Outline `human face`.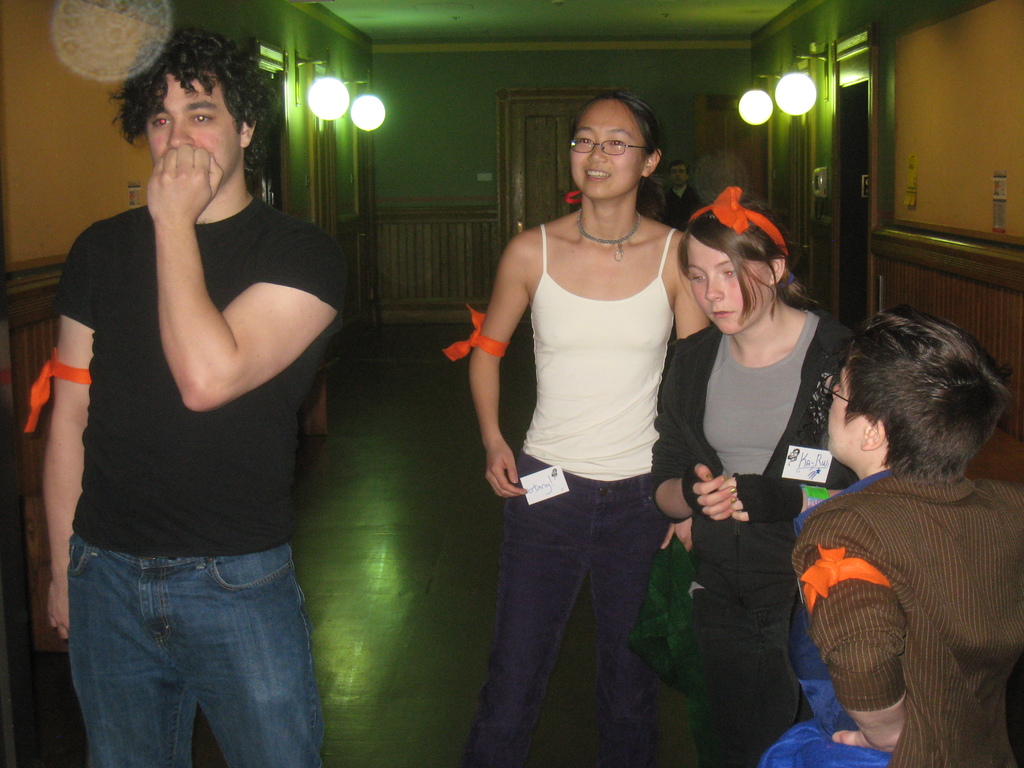
Outline: bbox=(148, 76, 241, 187).
